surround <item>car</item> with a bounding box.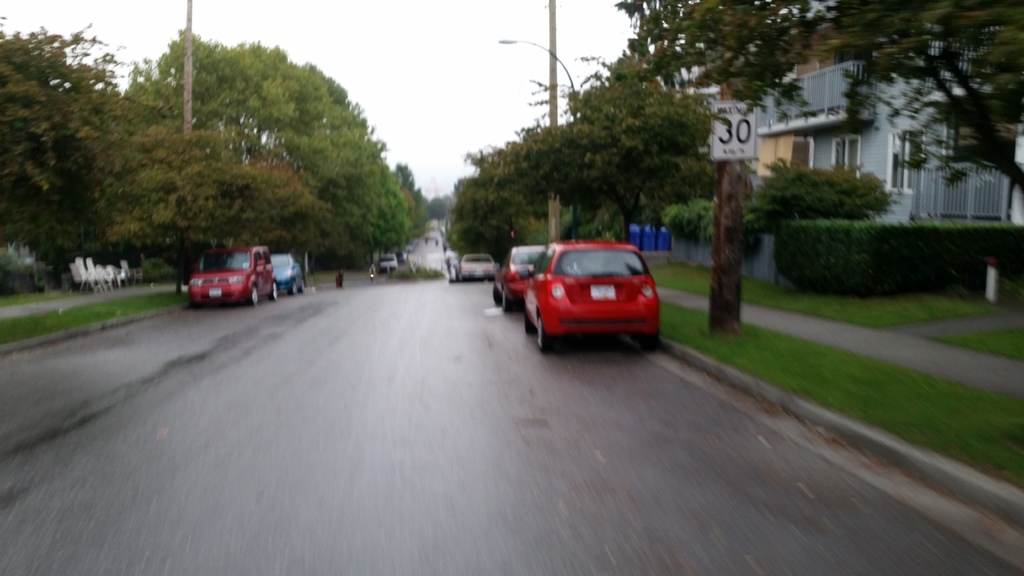
BBox(521, 240, 657, 348).
